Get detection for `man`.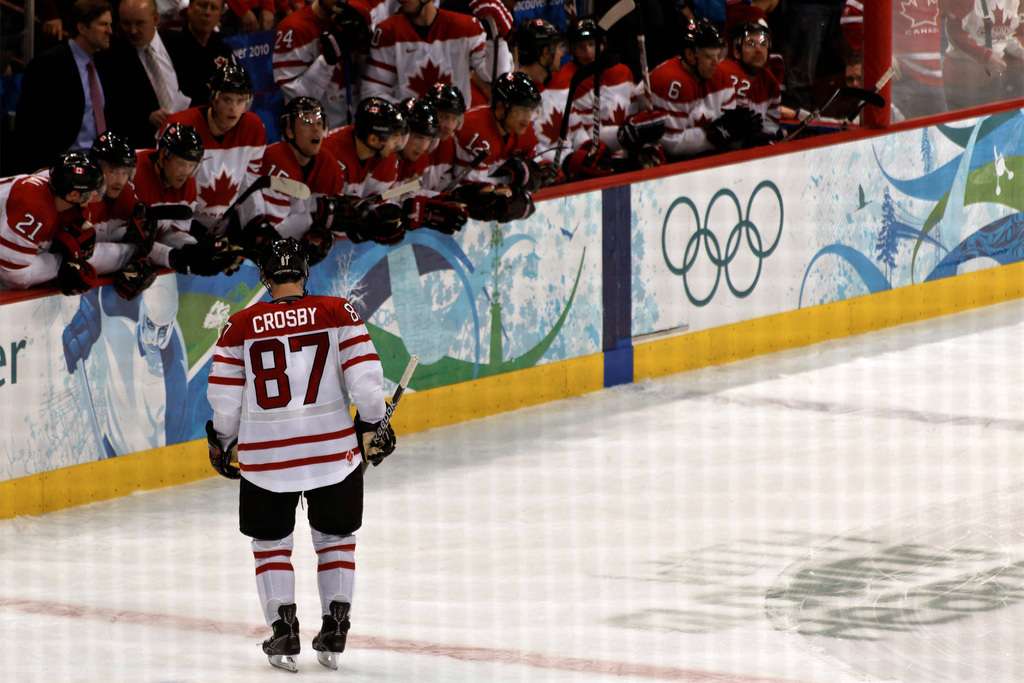
Detection: <region>269, 96, 408, 252</region>.
